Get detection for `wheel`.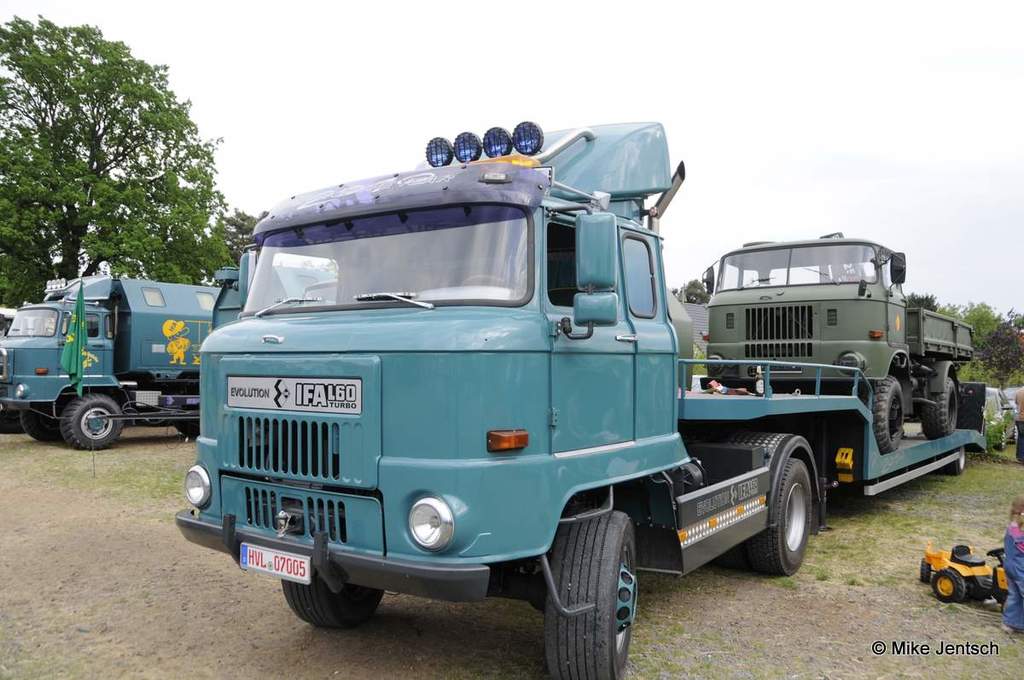
Detection: rect(763, 456, 821, 578).
